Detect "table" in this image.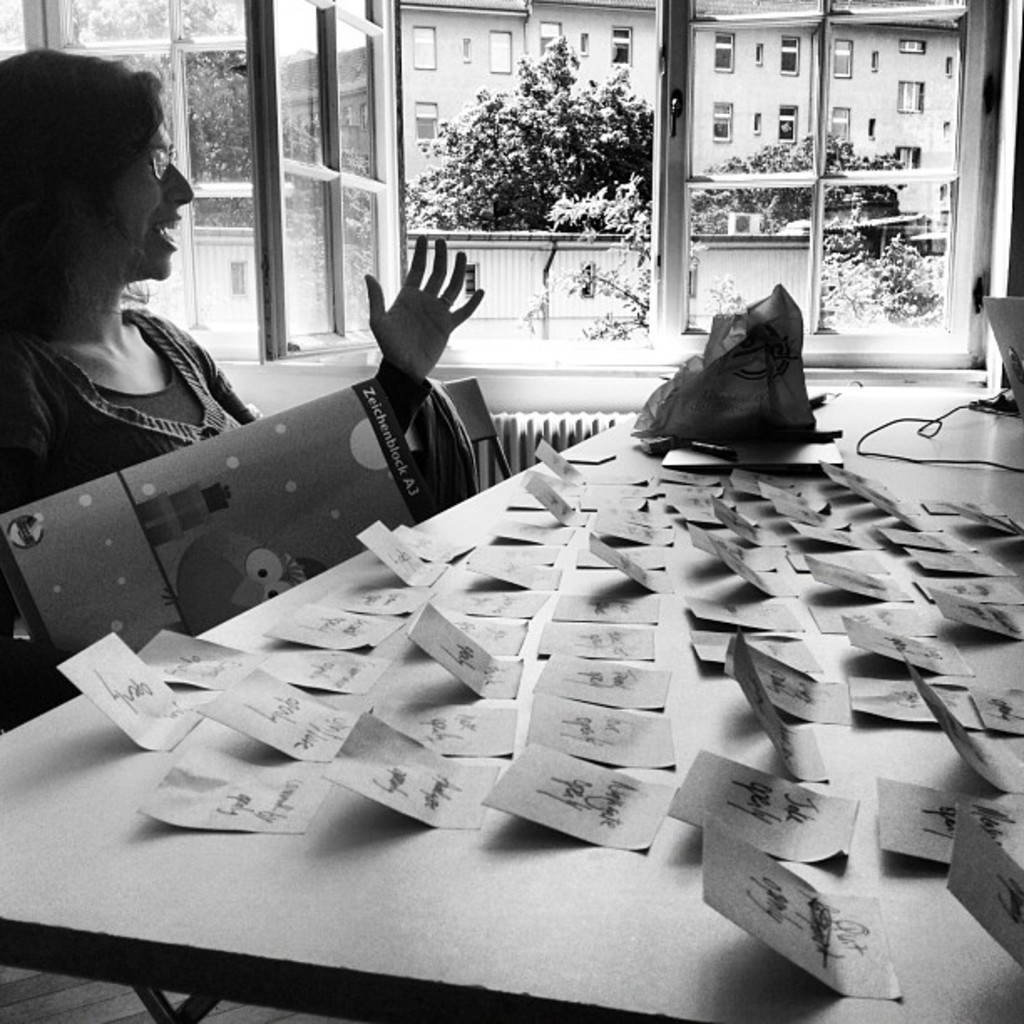
Detection: bbox=(80, 310, 1006, 965).
